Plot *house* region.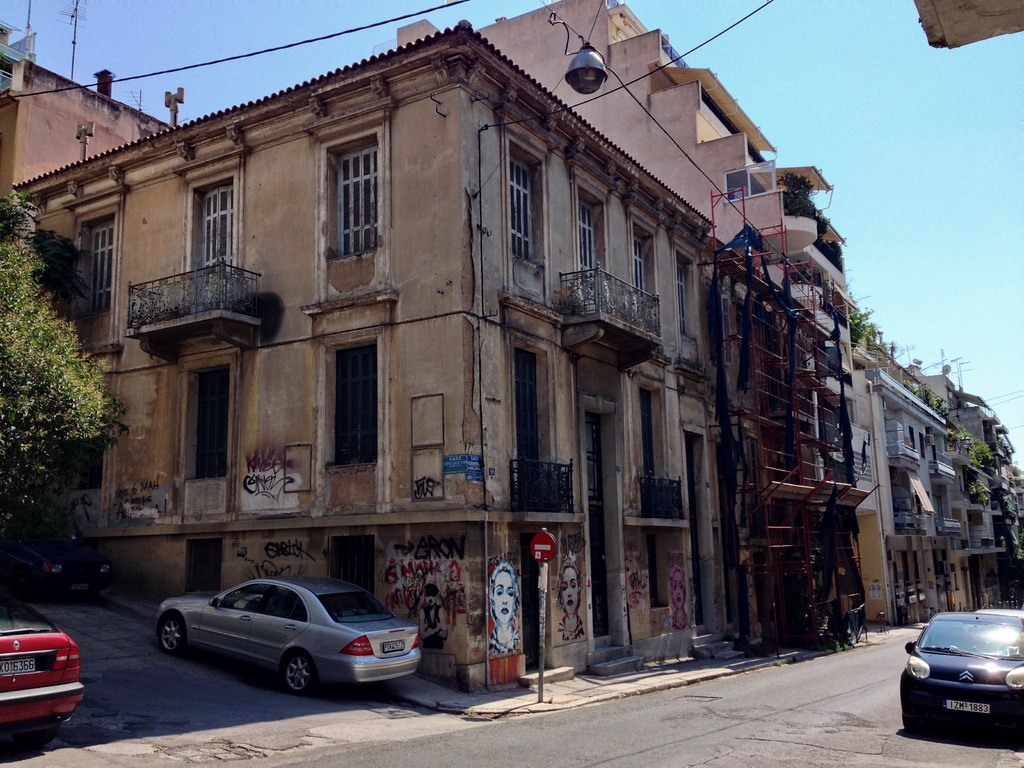
Plotted at [x1=925, y1=376, x2=1001, y2=613].
